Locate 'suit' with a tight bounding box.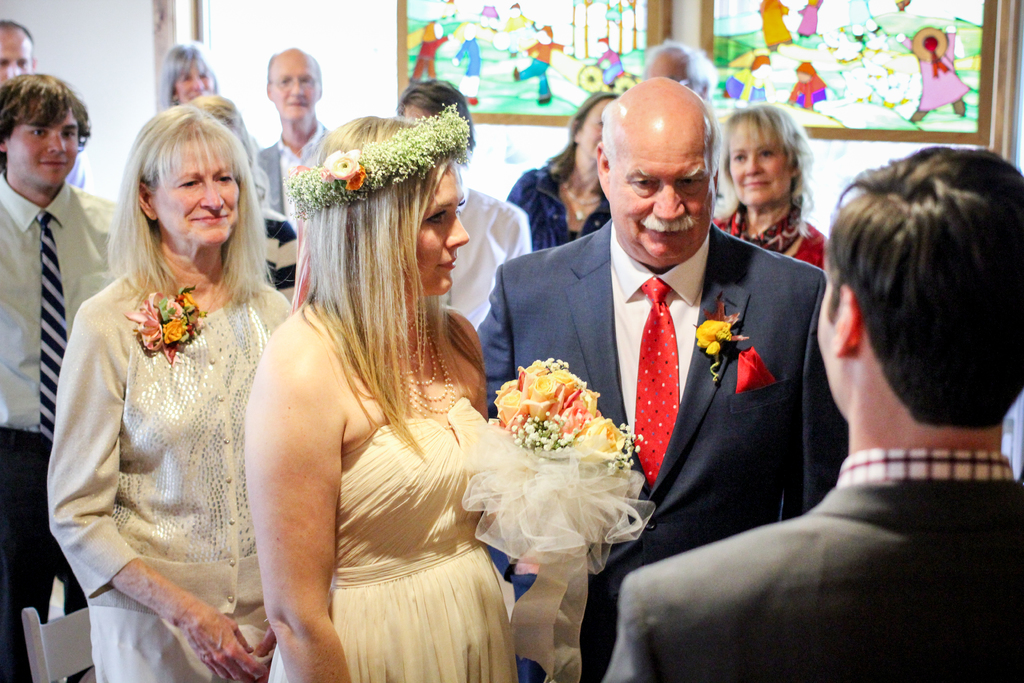
[603, 447, 1023, 682].
